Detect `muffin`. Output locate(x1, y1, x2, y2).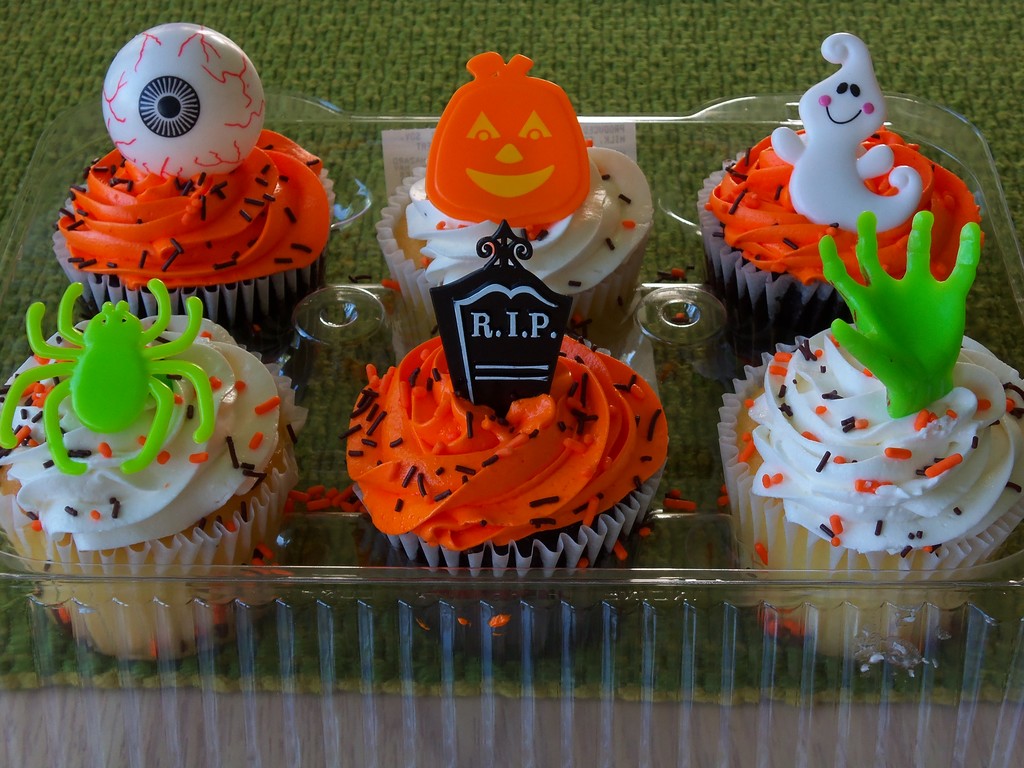
locate(689, 25, 985, 362).
